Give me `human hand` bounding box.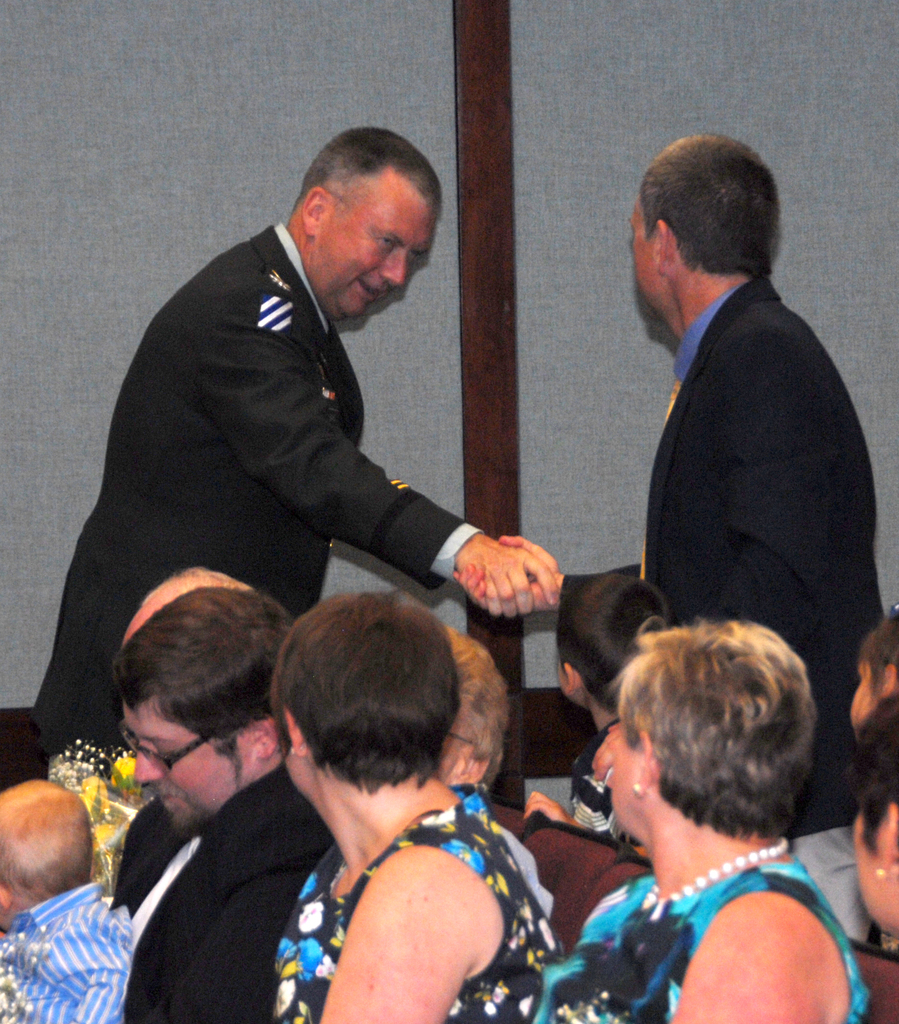
[left=453, top=533, right=567, bottom=617].
